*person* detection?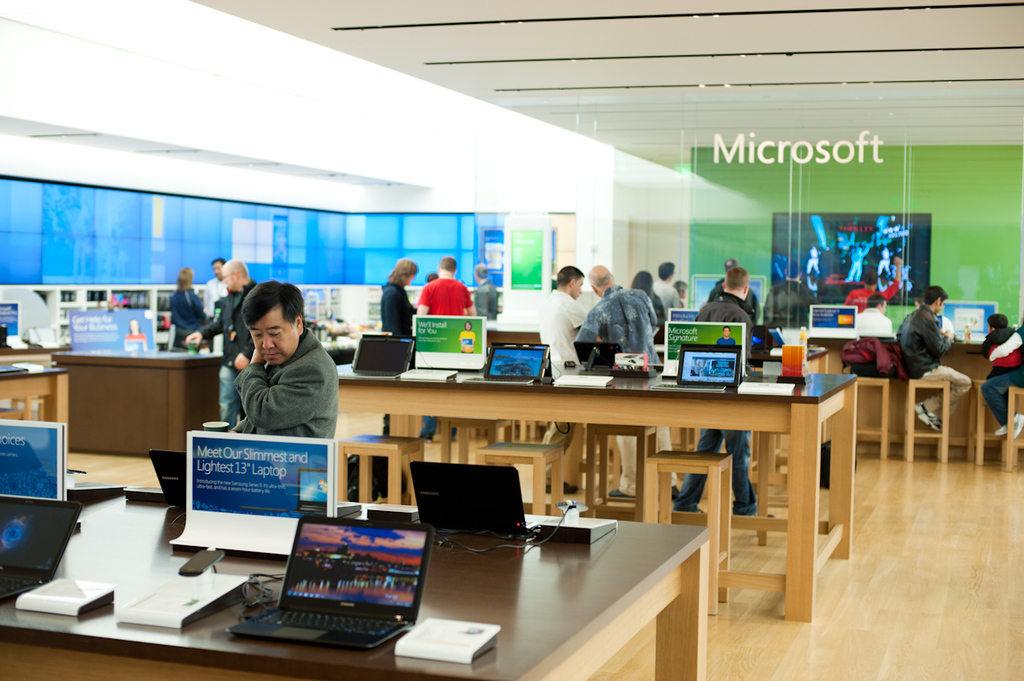
(572,266,660,500)
